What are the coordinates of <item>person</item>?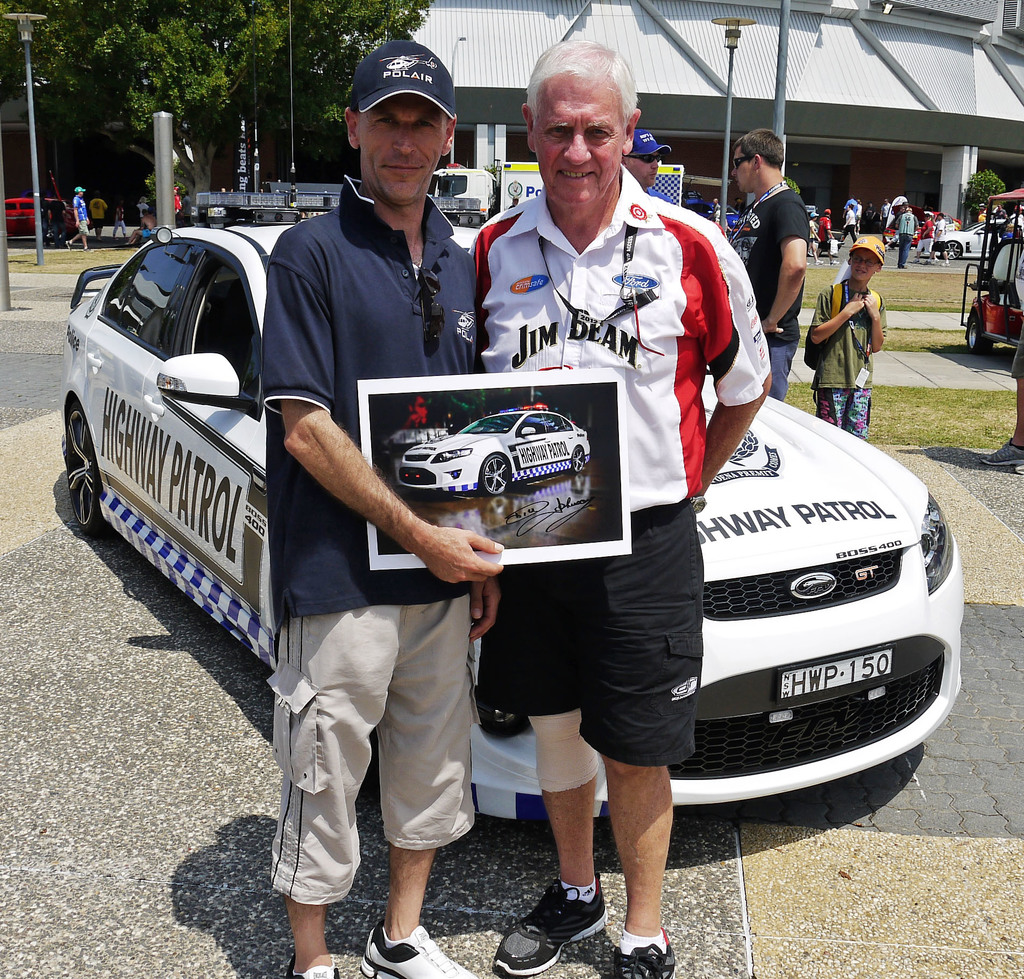
473:25:778:978.
